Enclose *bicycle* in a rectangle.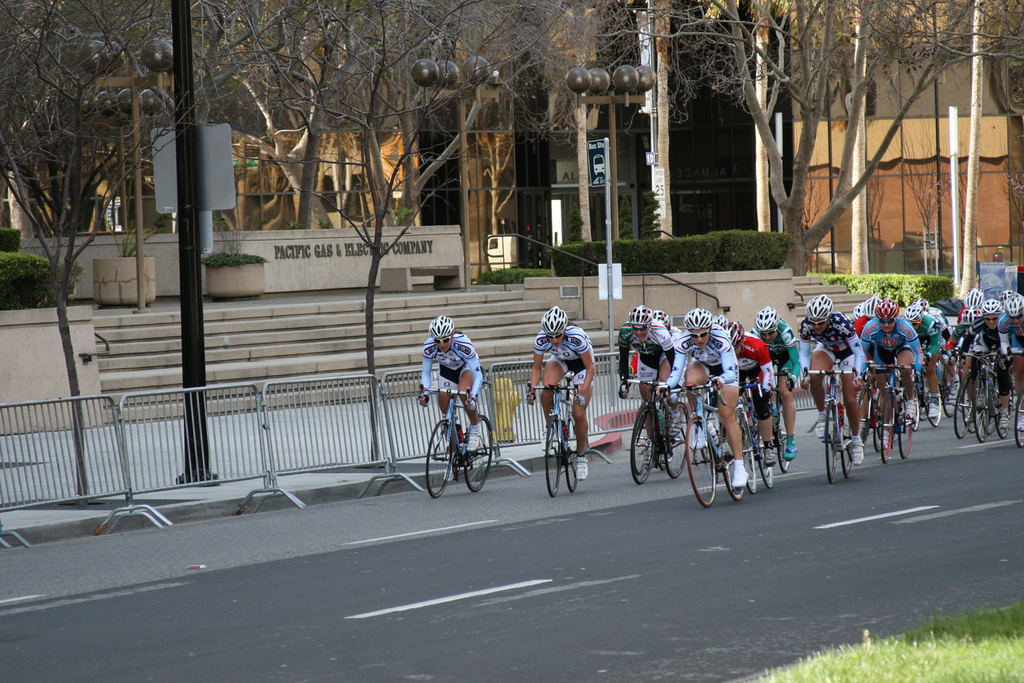
BBox(945, 363, 961, 425).
